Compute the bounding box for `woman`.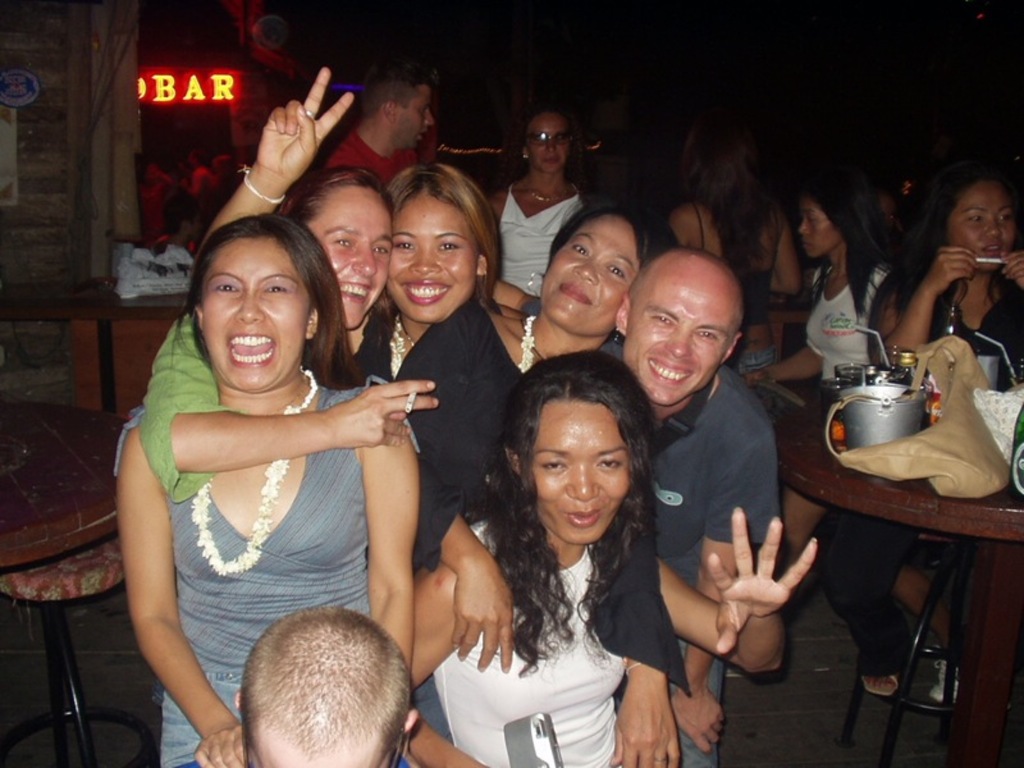
BBox(192, 67, 402, 397).
